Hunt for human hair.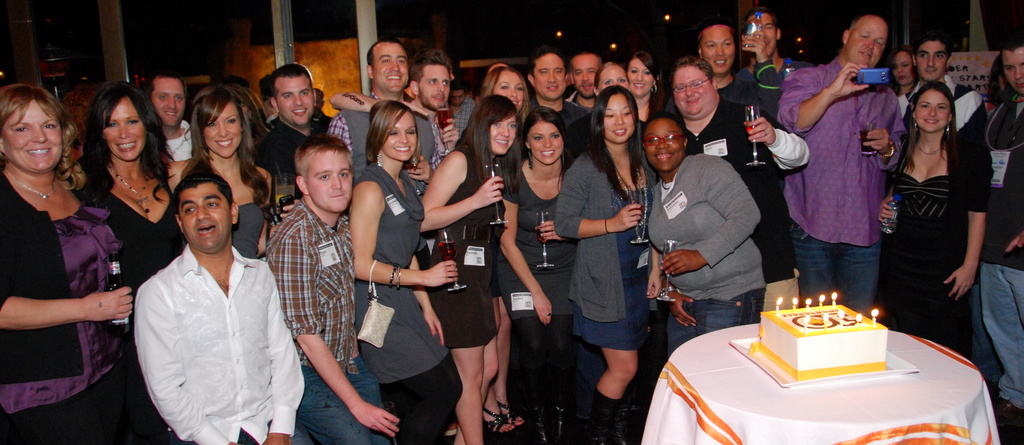
Hunted down at (567,50,604,77).
